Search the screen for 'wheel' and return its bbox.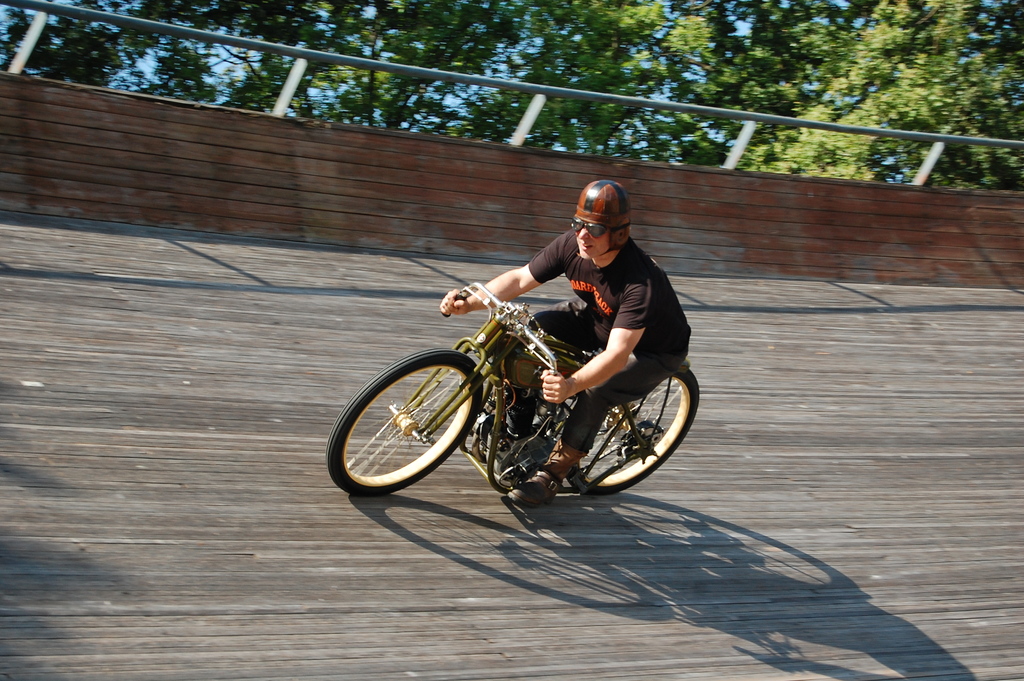
Found: x1=563, y1=366, x2=701, y2=495.
